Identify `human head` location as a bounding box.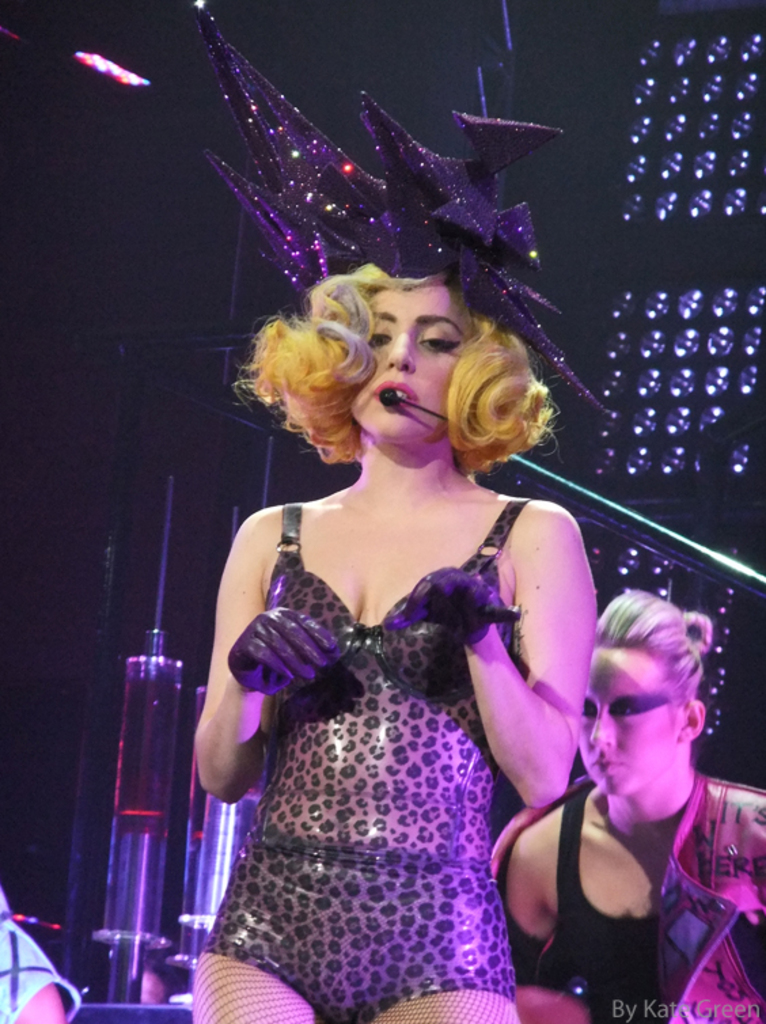
(306,247,531,464).
